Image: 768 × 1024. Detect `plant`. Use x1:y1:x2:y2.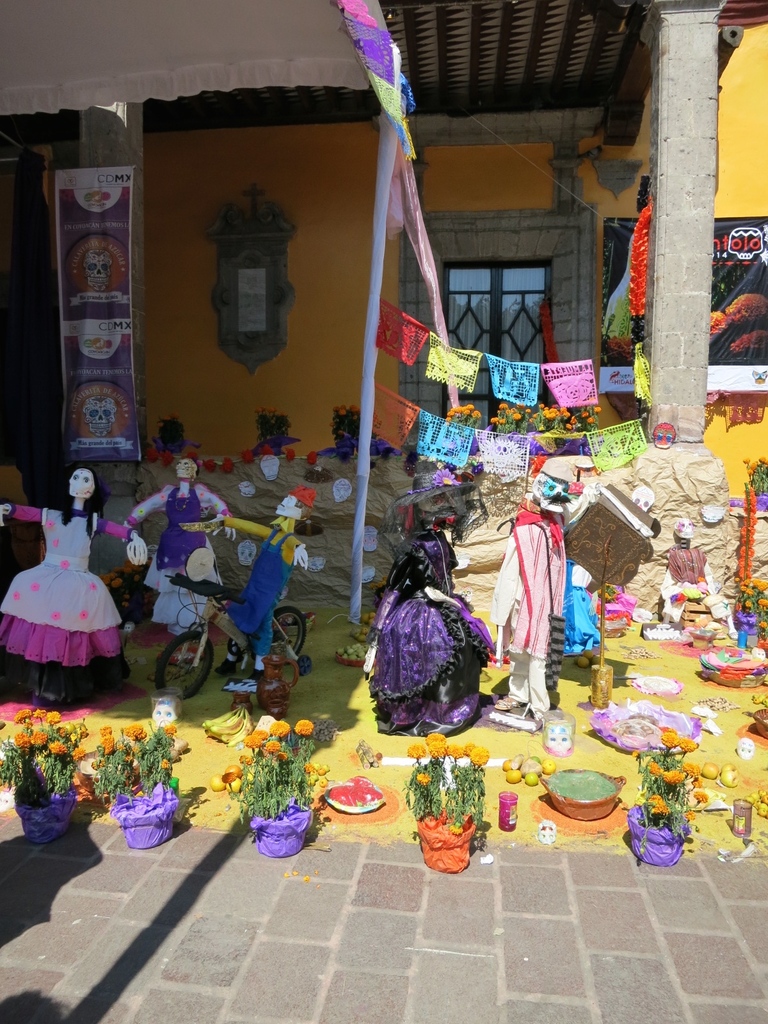
744:453:767:499.
